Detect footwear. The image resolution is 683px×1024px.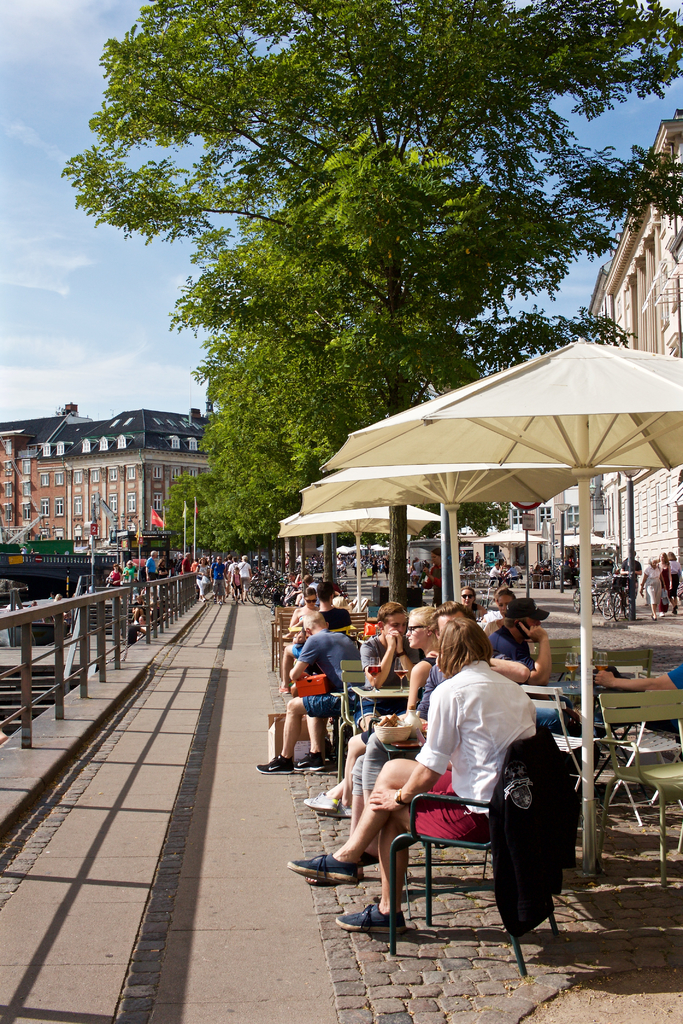
crop(297, 788, 342, 813).
